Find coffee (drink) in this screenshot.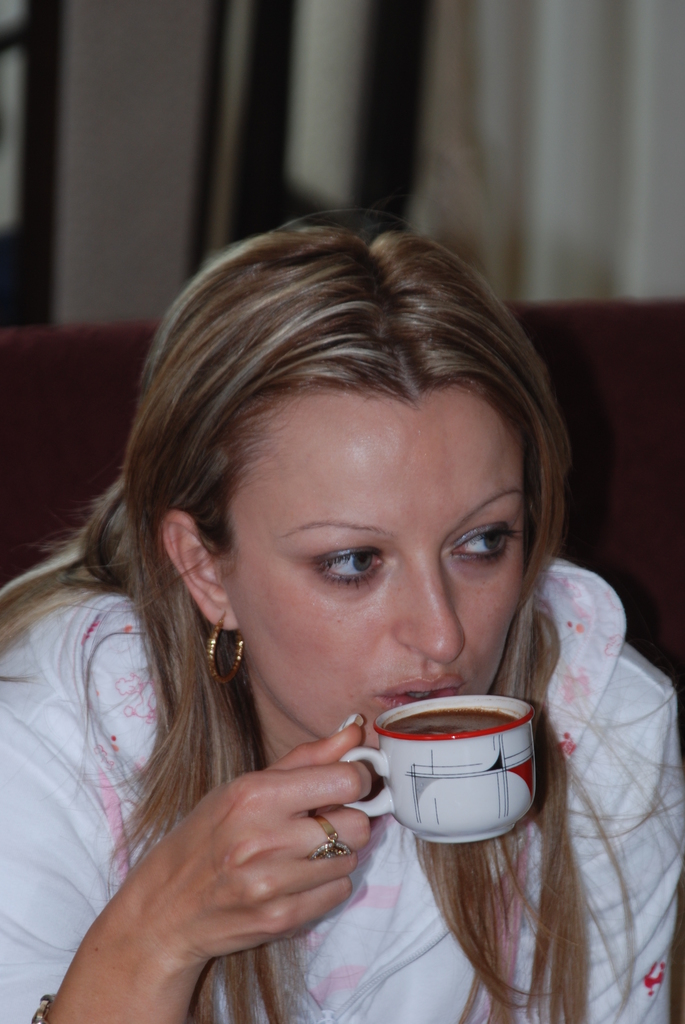
The bounding box for coffee (drink) is locate(338, 691, 551, 842).
